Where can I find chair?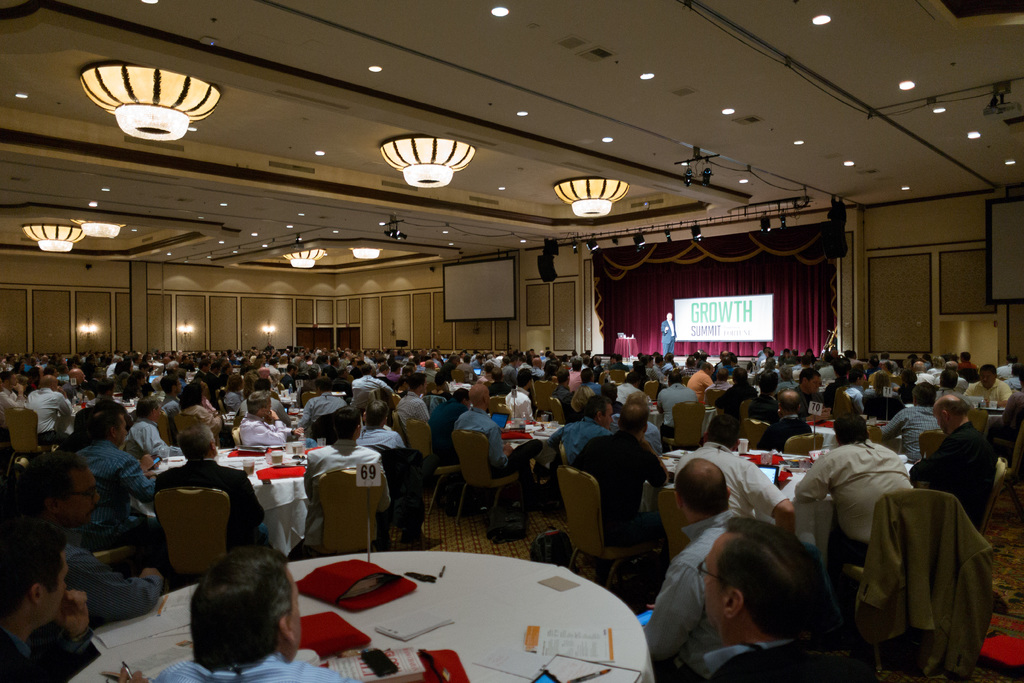
You can find it at (left=548, top=392, right=580, bottom=426).
